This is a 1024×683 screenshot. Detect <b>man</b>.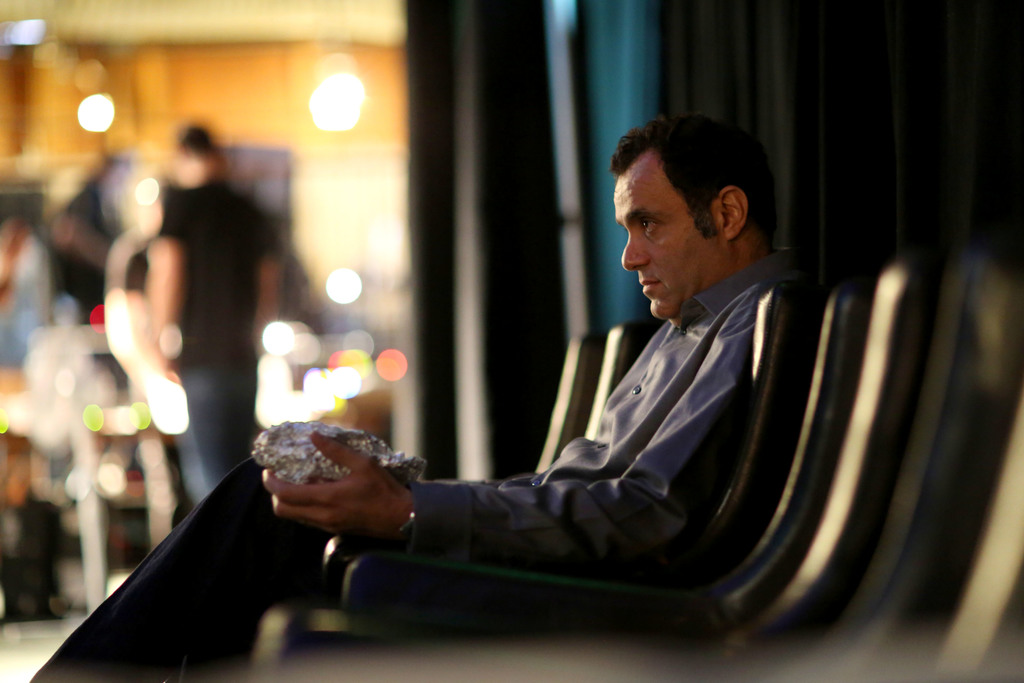
detection(147, 131, 282, 493).
